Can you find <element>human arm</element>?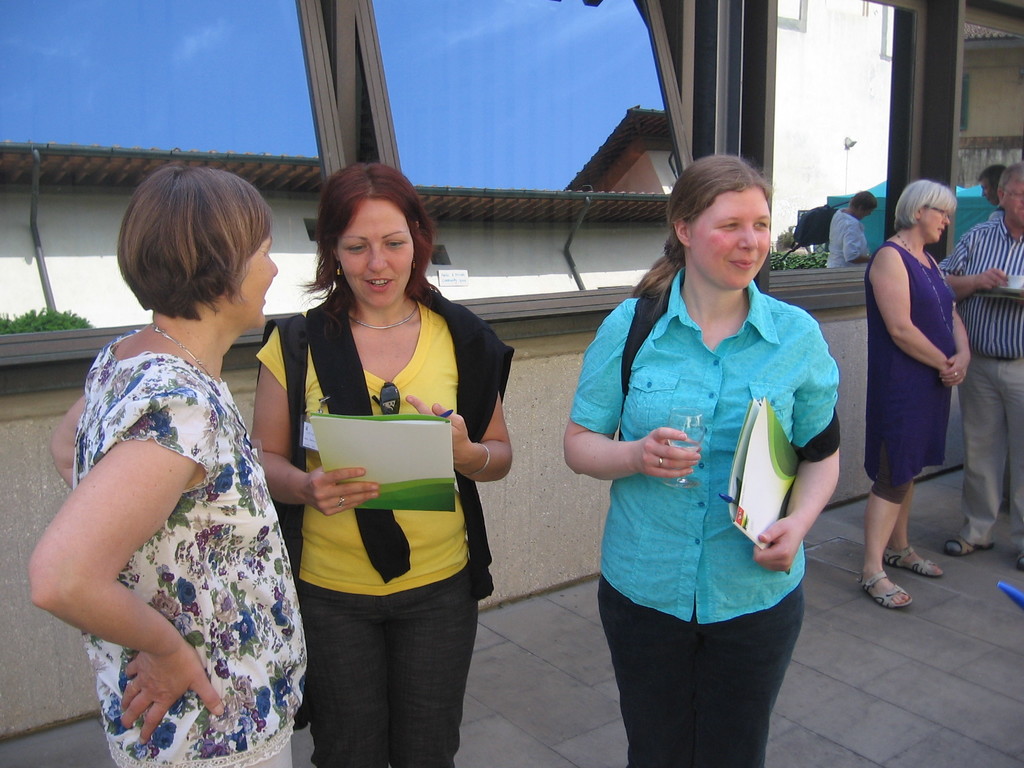
Yes, bounding box: [48,375,222,737].
